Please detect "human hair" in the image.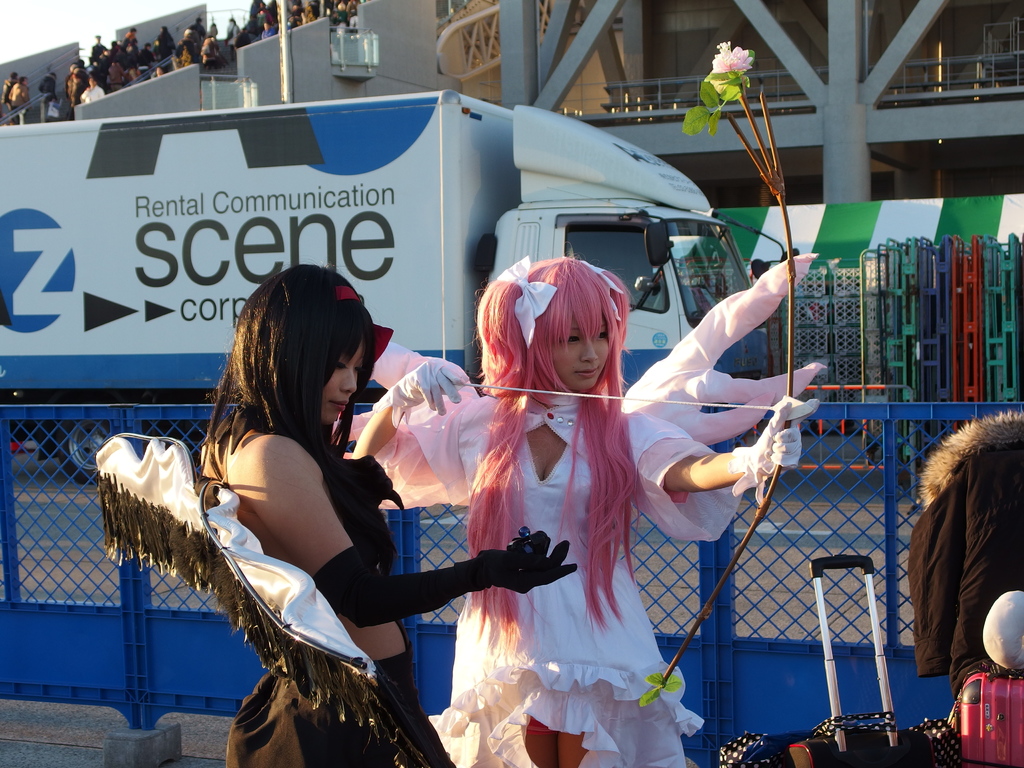
select_region(476, 253, 630, 641).
